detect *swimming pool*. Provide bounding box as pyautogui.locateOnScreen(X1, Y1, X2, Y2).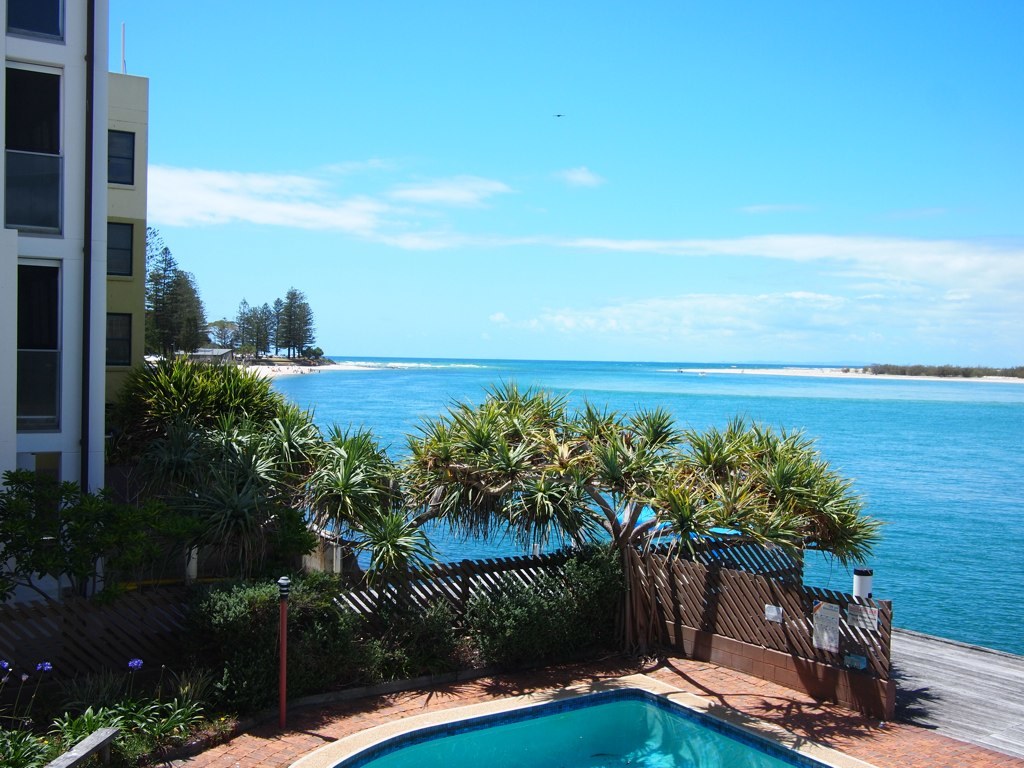
pyautogui.locateOnScreen(284, 671, 876, 767).
